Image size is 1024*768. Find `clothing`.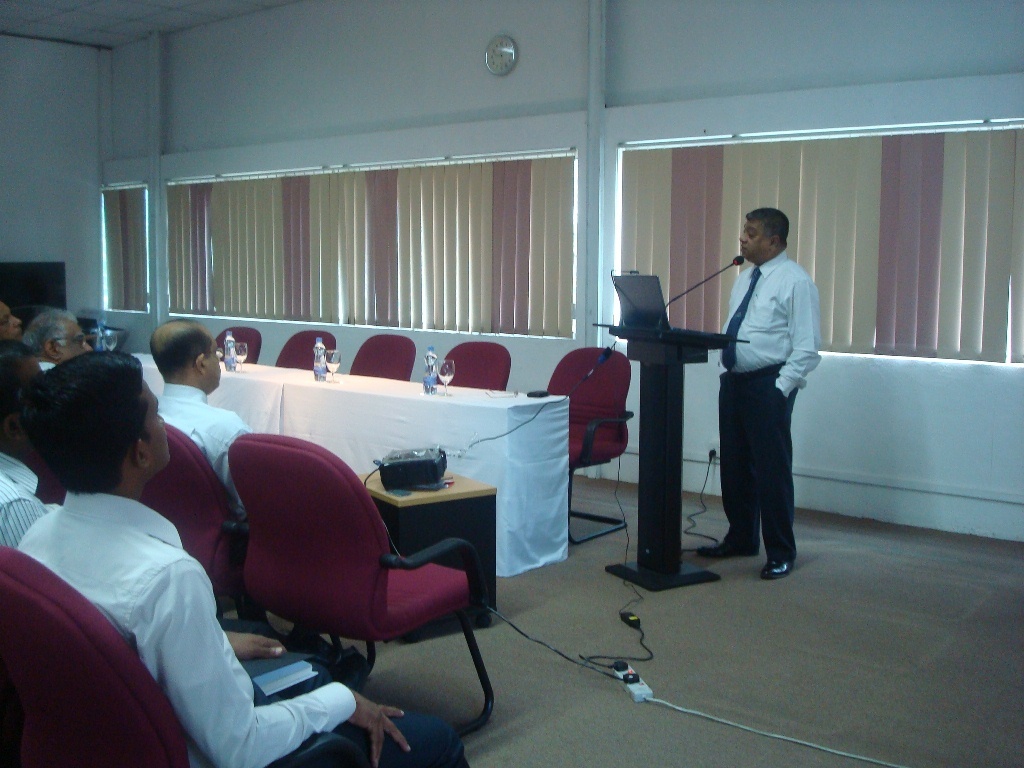
(left=28, top=508, right=465, bottom=767).
